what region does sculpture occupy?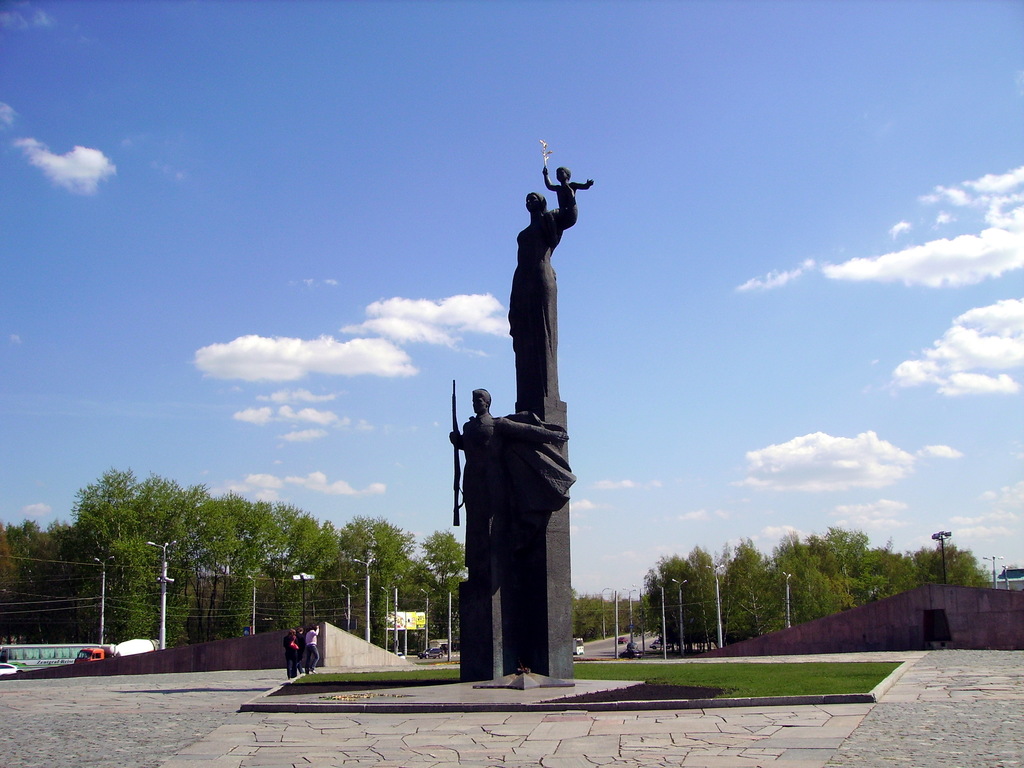
bbox=(444, 384, 497, 565).
